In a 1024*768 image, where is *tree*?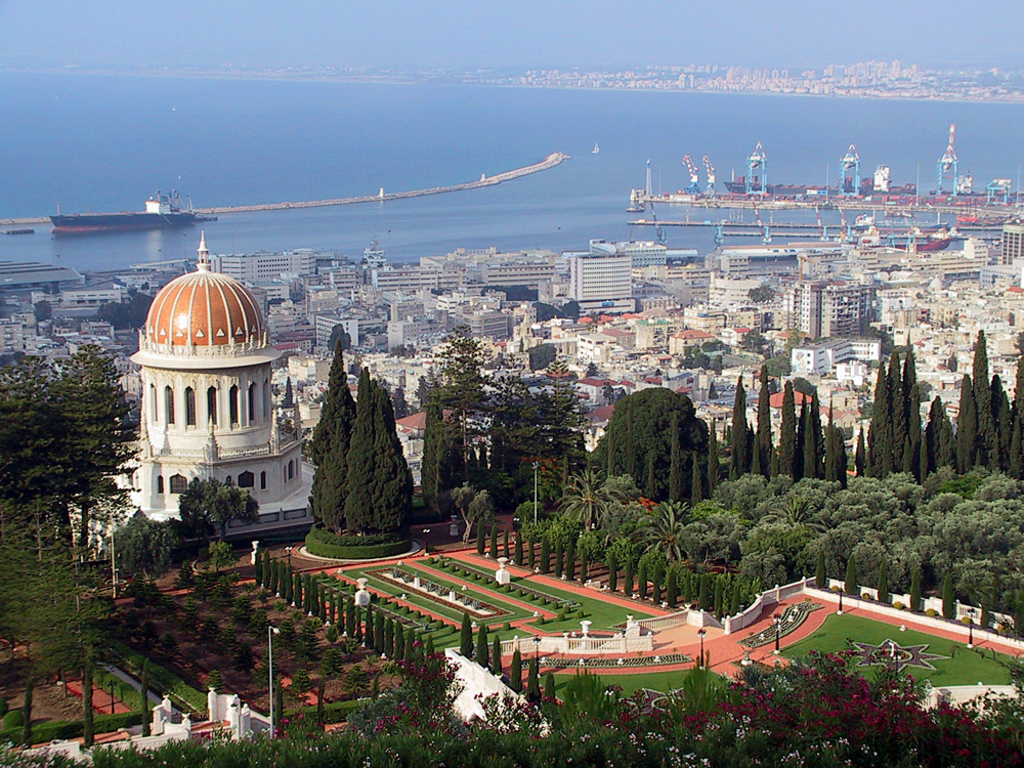
(x1=0, y1=503, x2=108, y2=749).
